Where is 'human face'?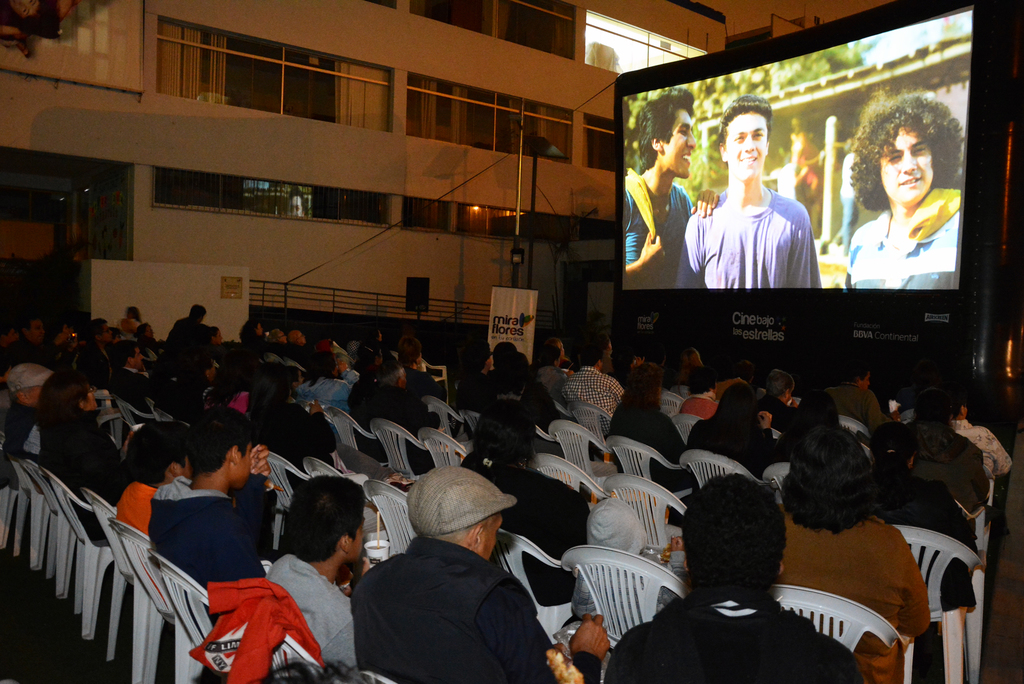
[232,444,252,484].
